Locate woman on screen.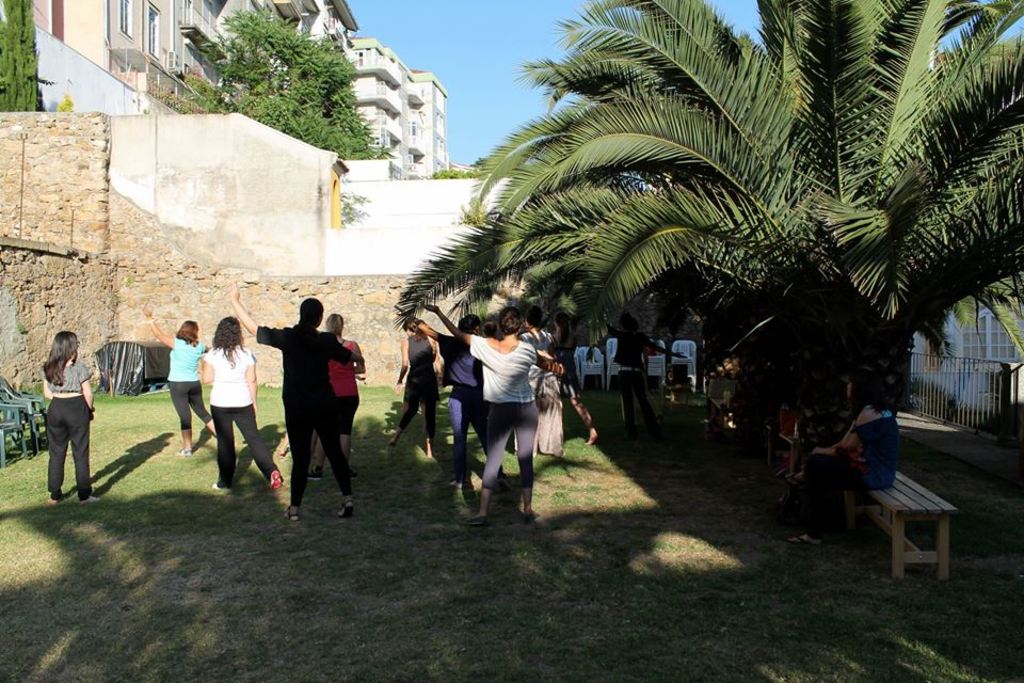
On screen at (left=423, top=305, right=569, bottom=521).
